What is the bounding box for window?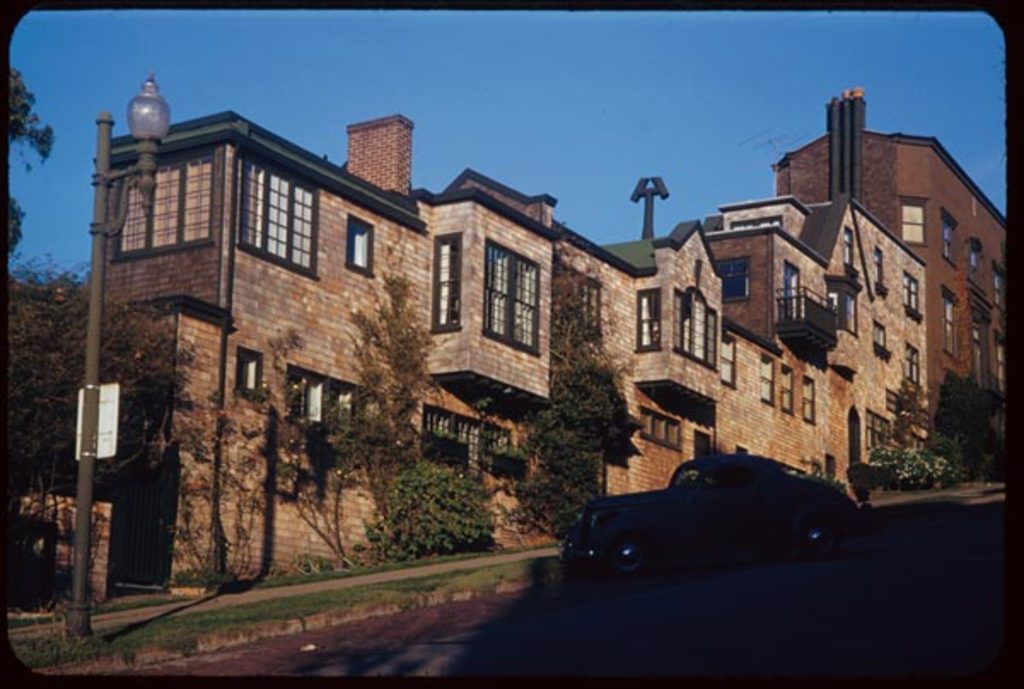
<bbox>840, 225, 853, 269</bbox>.
